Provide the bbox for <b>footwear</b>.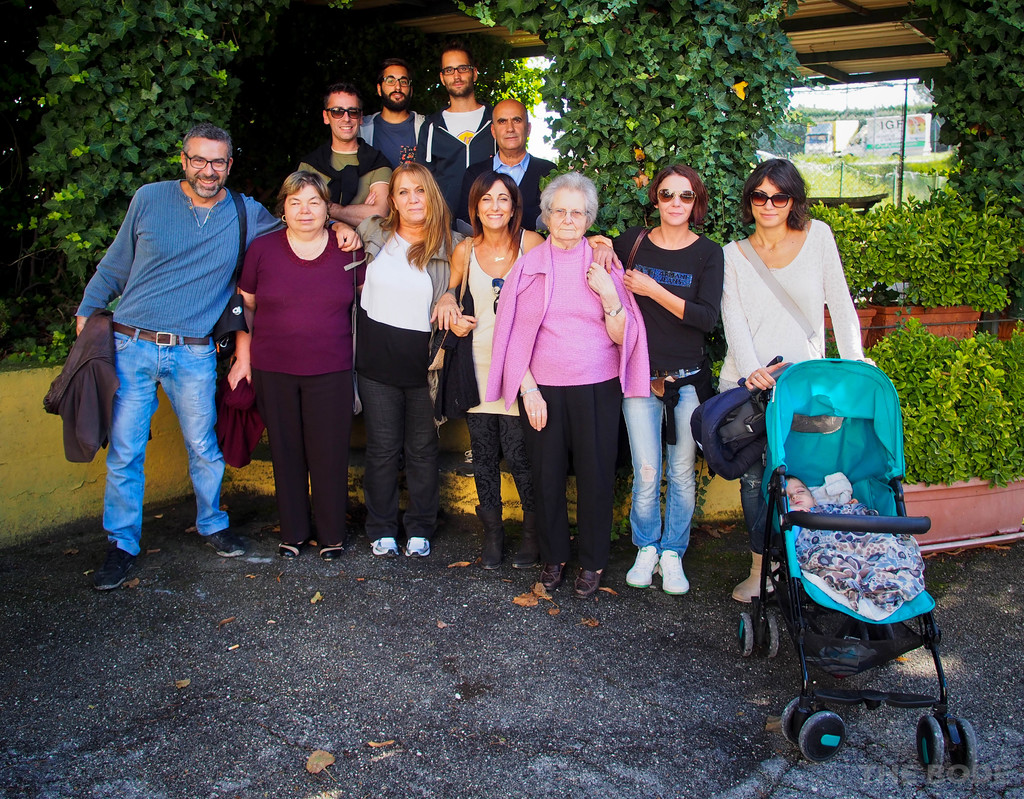
540:562:566:588.
